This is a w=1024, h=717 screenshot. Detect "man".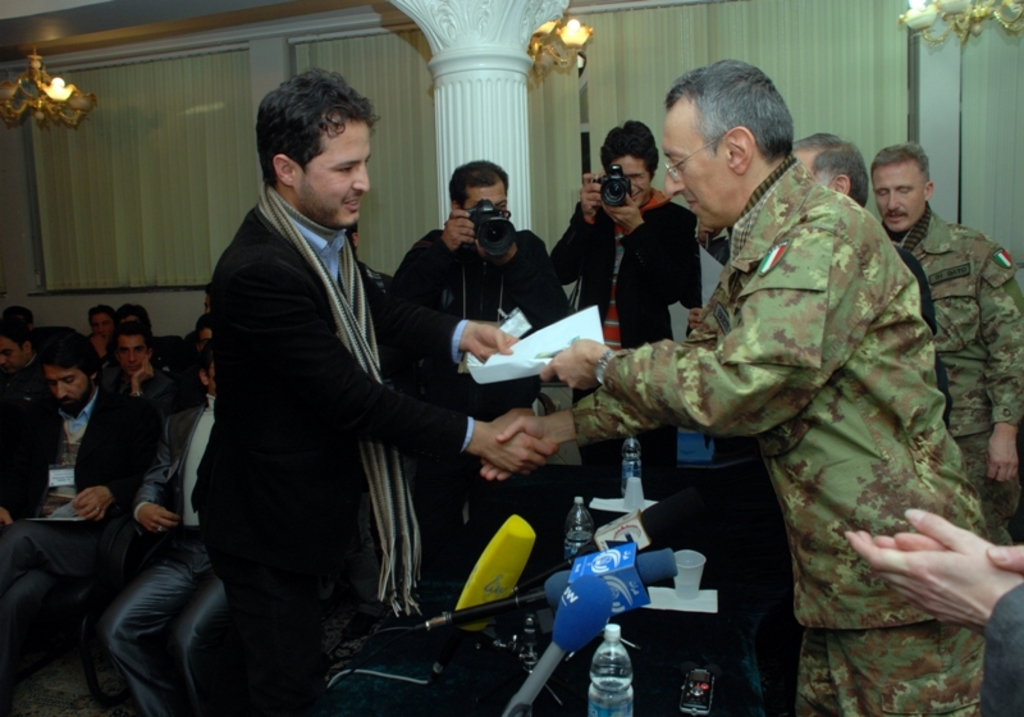
[549,119,703,350].
